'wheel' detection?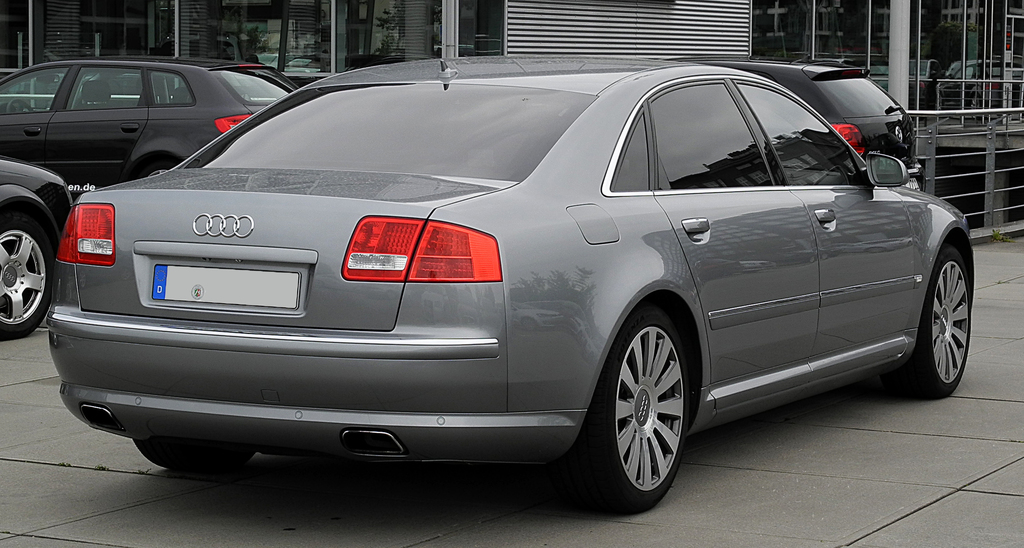
<bbox>575, 306, 687, 507</bbox>
